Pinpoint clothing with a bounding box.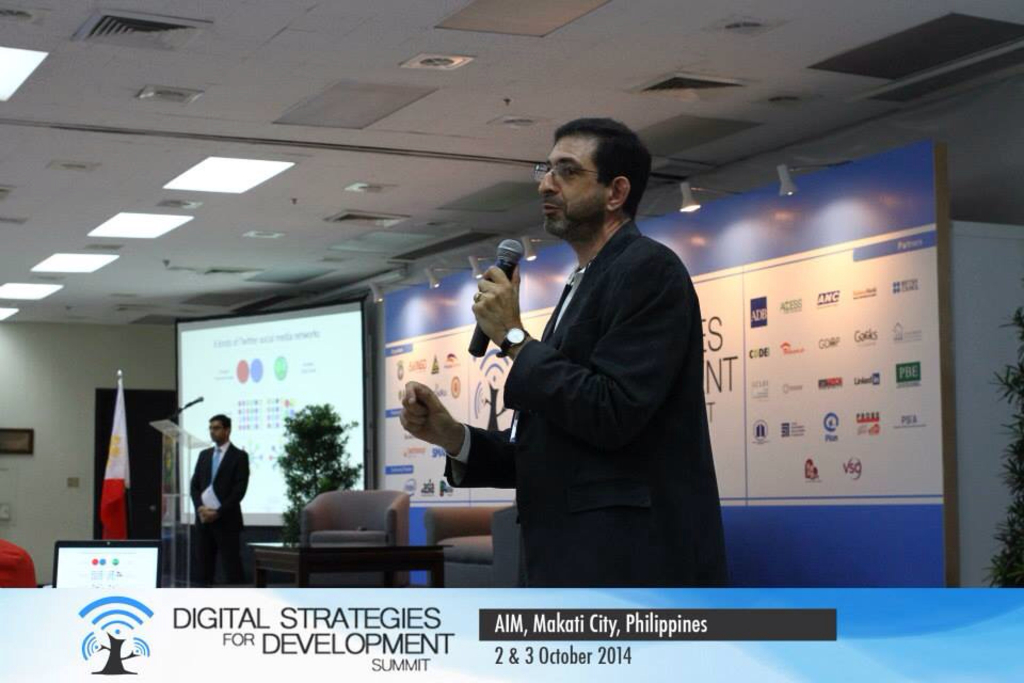
rect(182, 441, 249, 510).
